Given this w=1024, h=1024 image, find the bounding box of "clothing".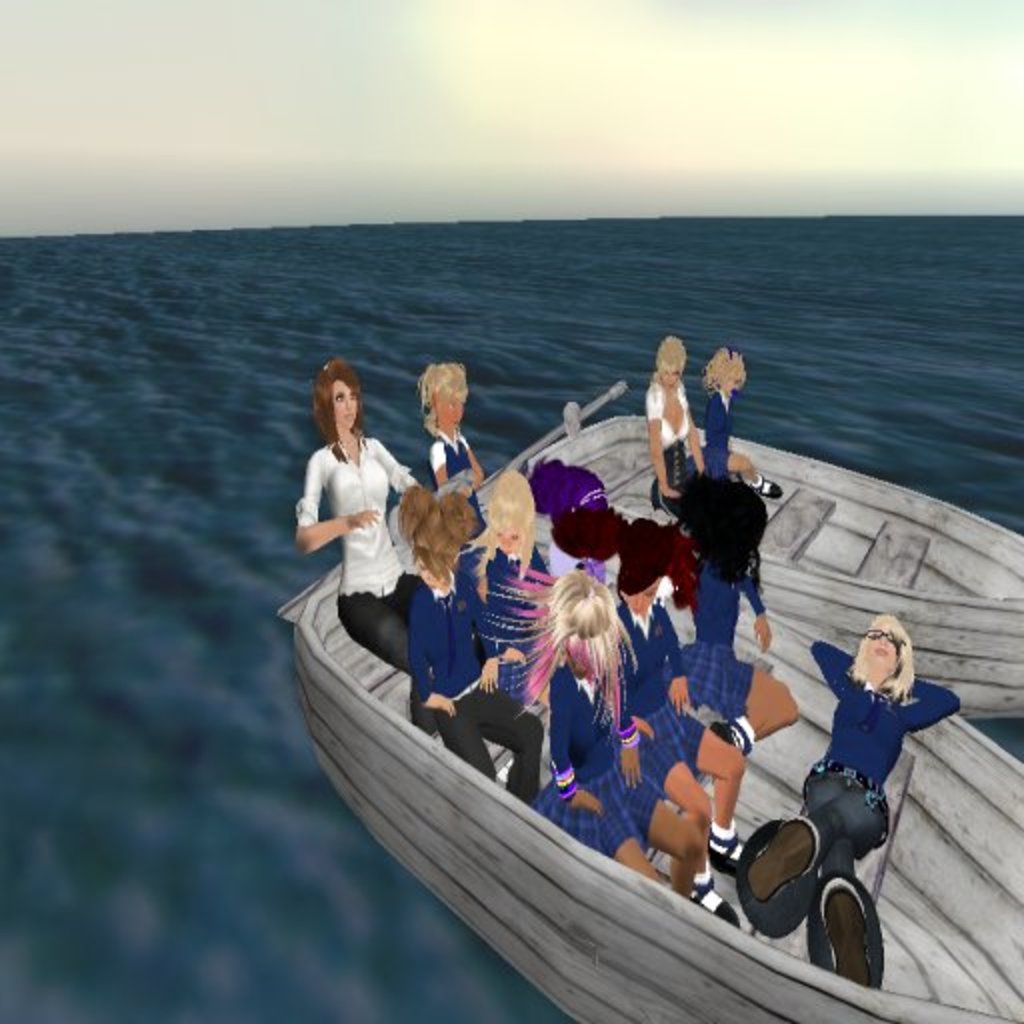
l=686, t=562, r=768, b=722.
